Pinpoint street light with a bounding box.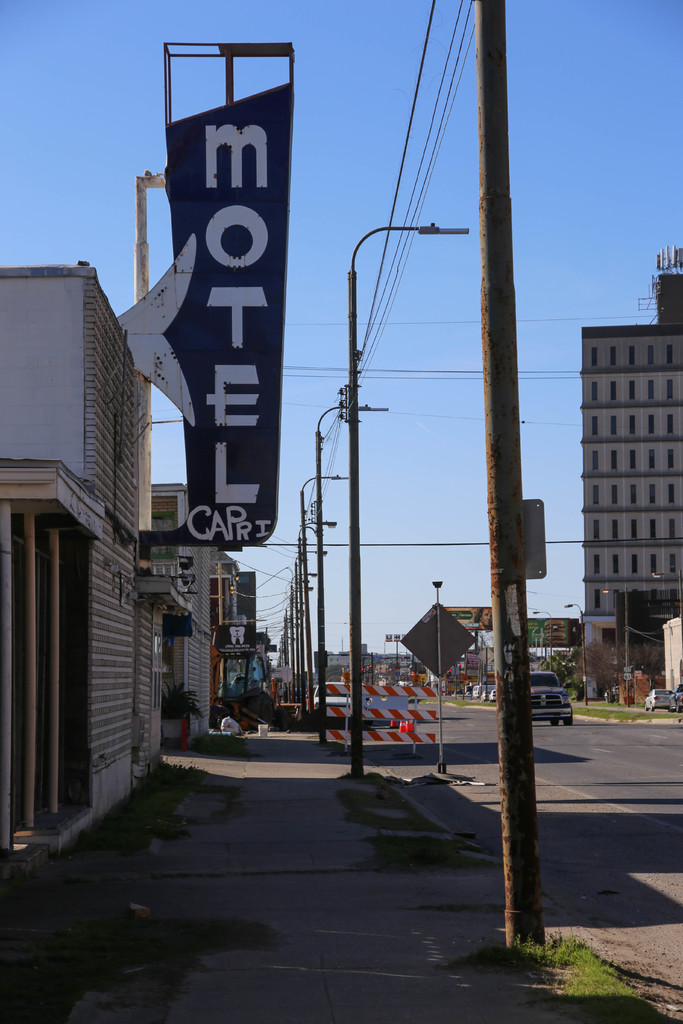
bbox(343, 216, 469, 770).
